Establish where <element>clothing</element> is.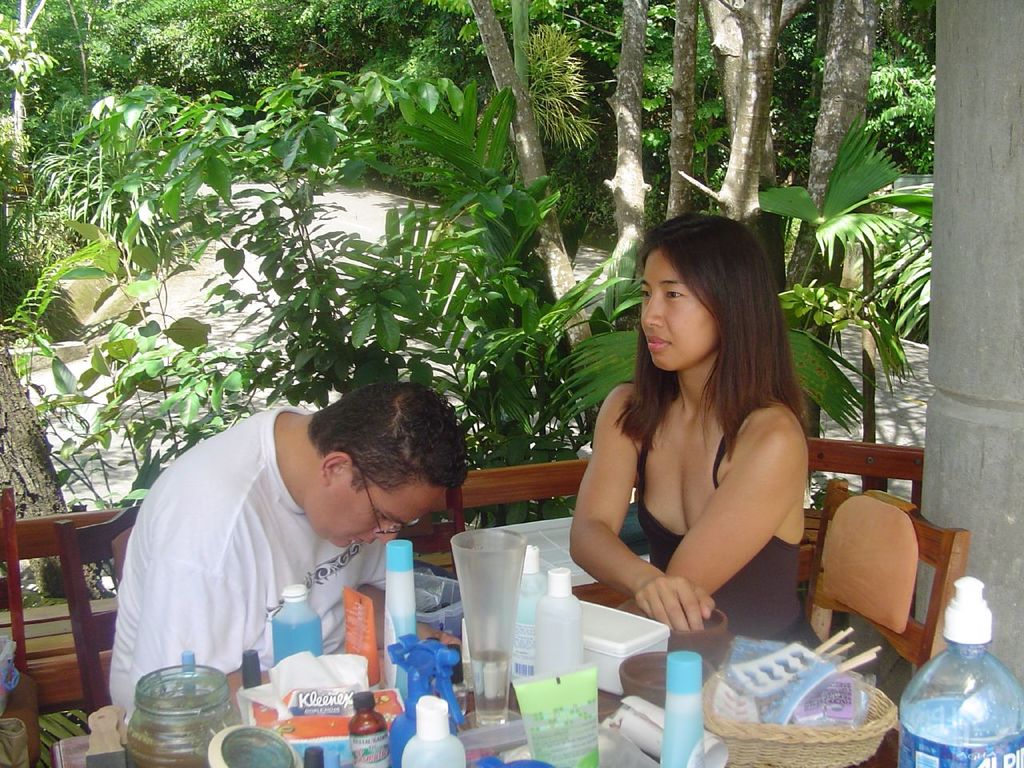
Established at x1=631 y1=377 x2=826 y2=653.
